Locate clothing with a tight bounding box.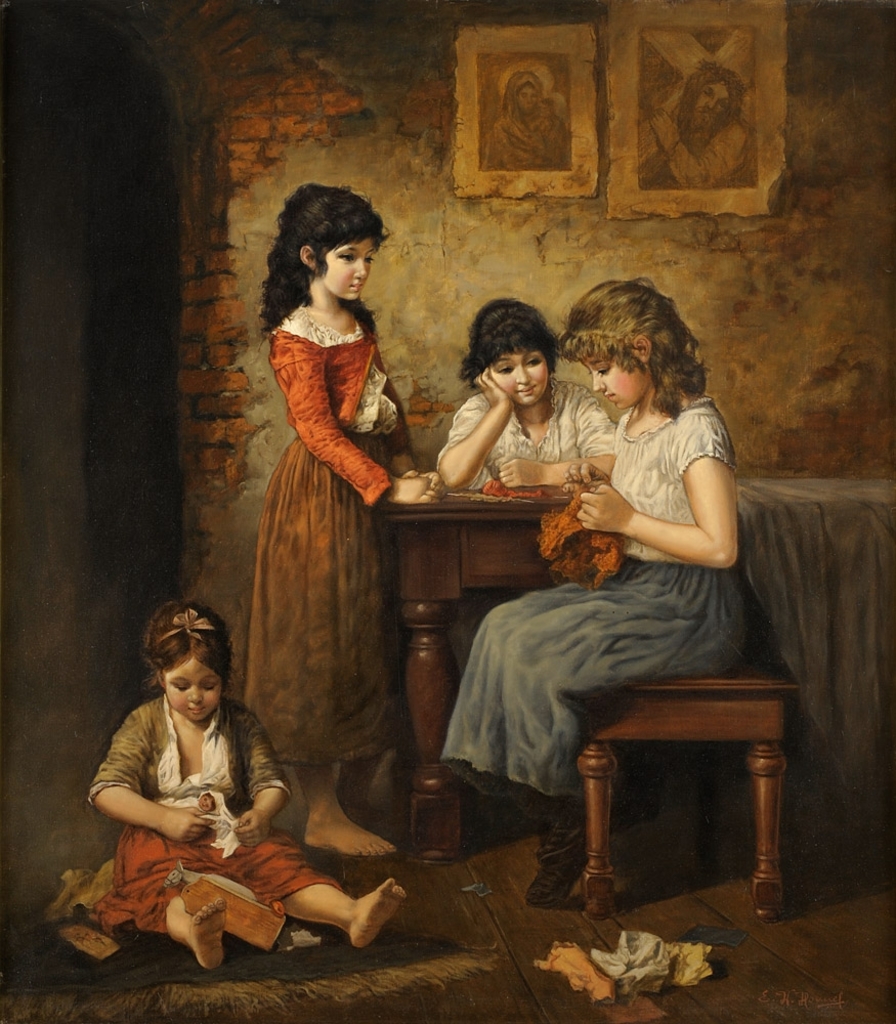
(x1=86, y1=693, x2=342, y2=940).
